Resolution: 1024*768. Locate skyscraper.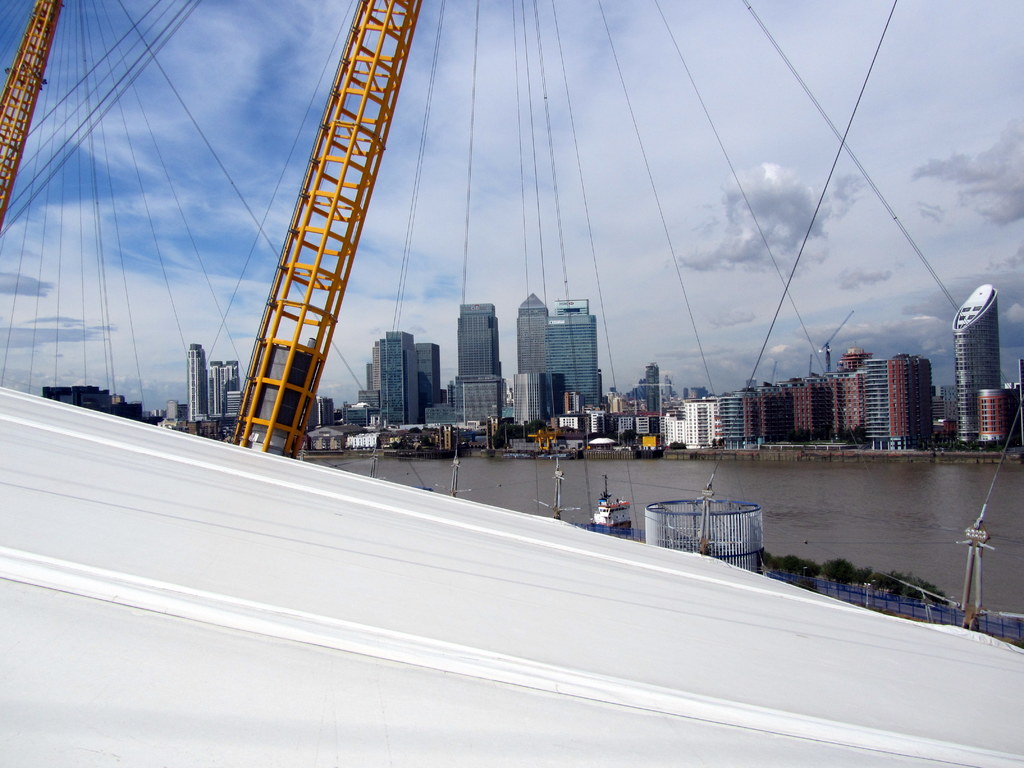
(x1=210, y1=361, x2=239, y2=414).
